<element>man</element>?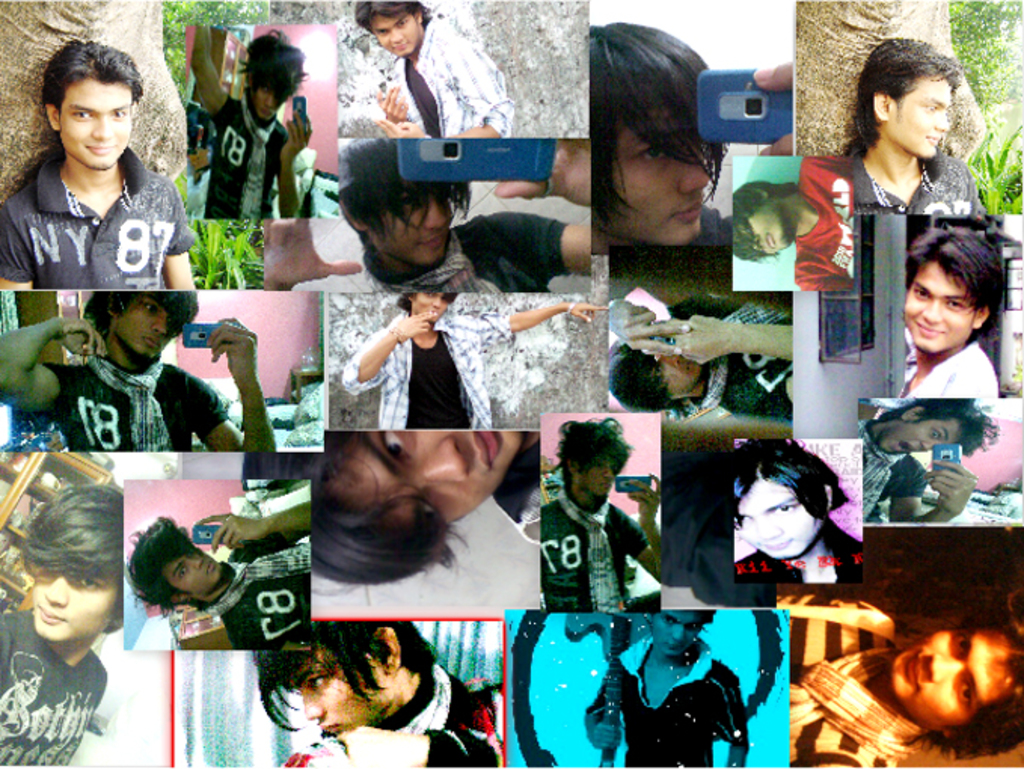
x1=354, y1=0, x2=516, y2=137
